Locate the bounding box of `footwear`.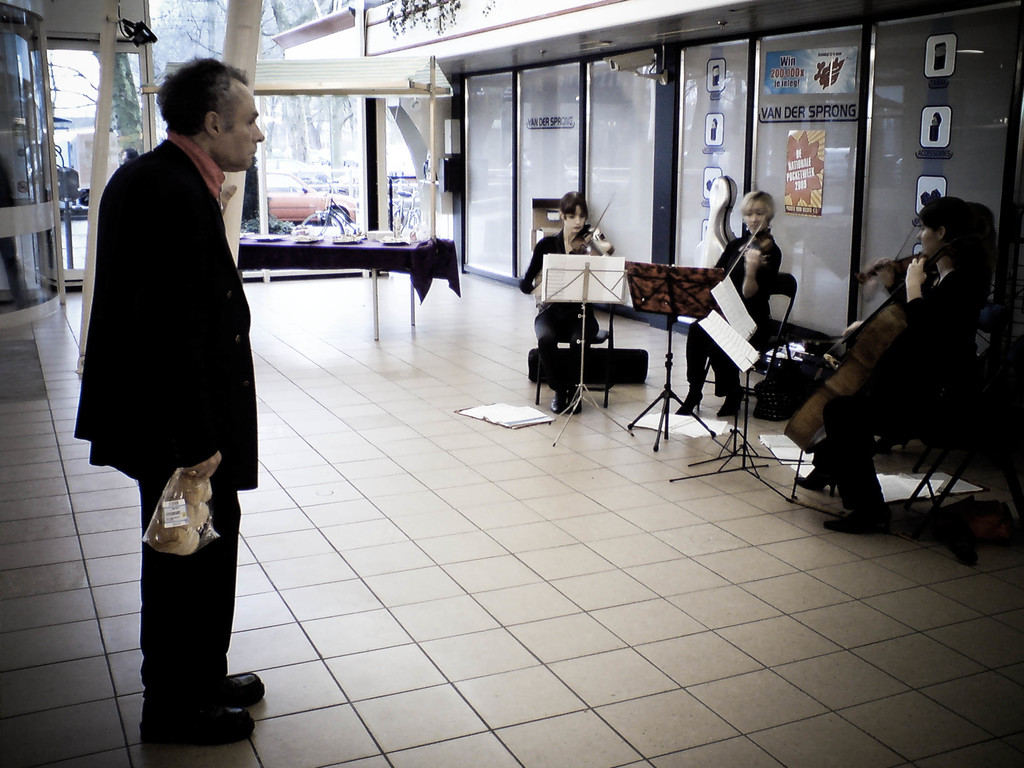
Bounding box: BBox(569, 388, 589, 415).
